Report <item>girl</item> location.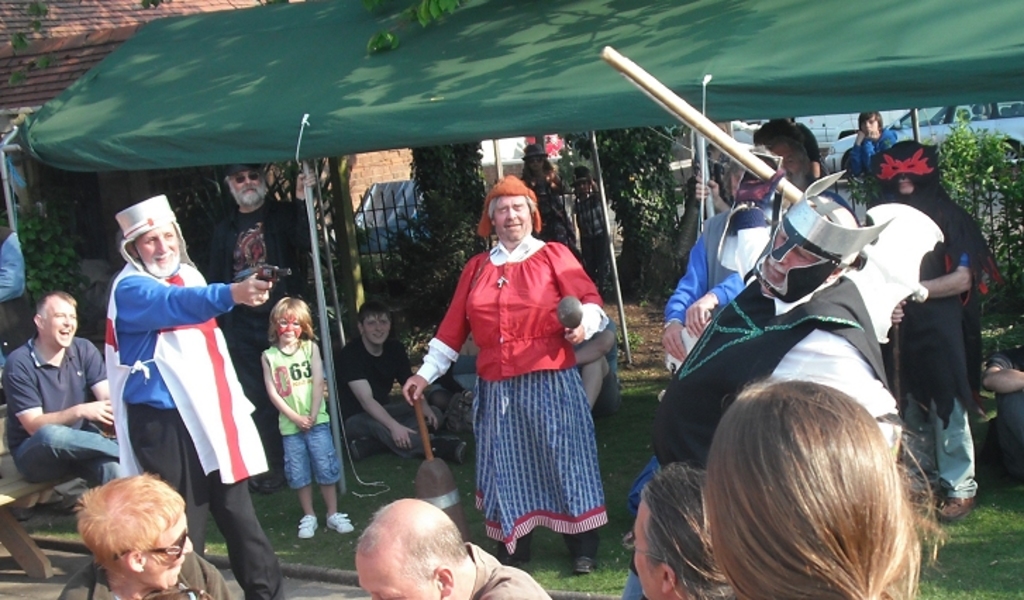
Report: 518 141 586 263.
